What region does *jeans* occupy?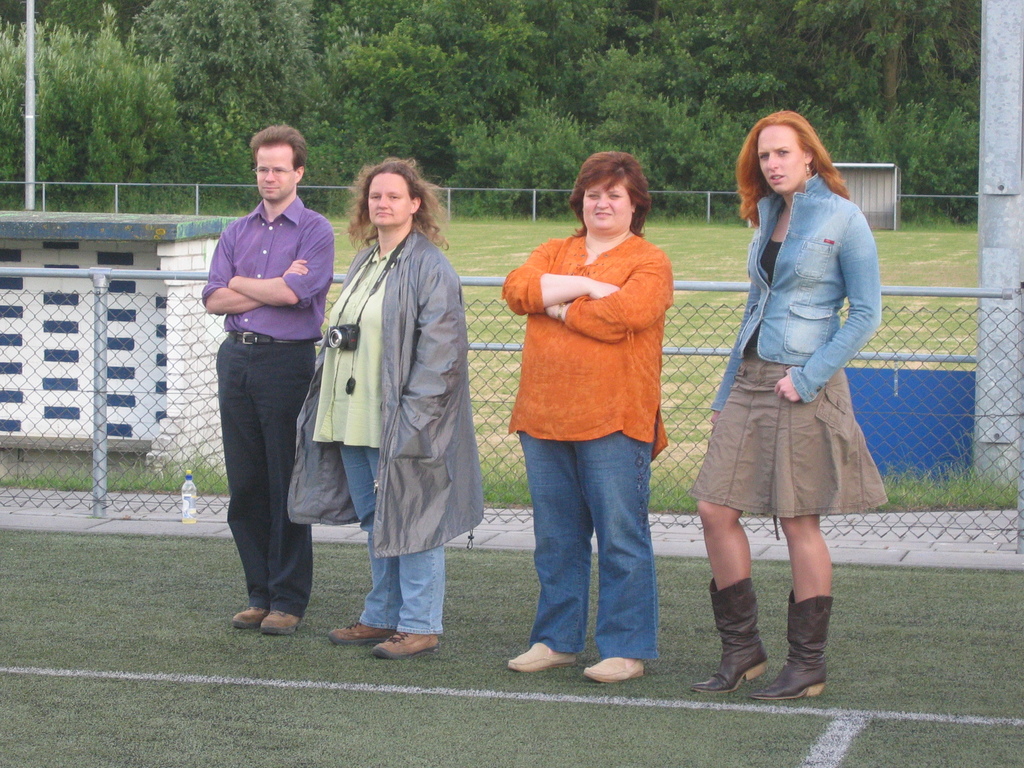
select_region(340, 444, 444, 636).
